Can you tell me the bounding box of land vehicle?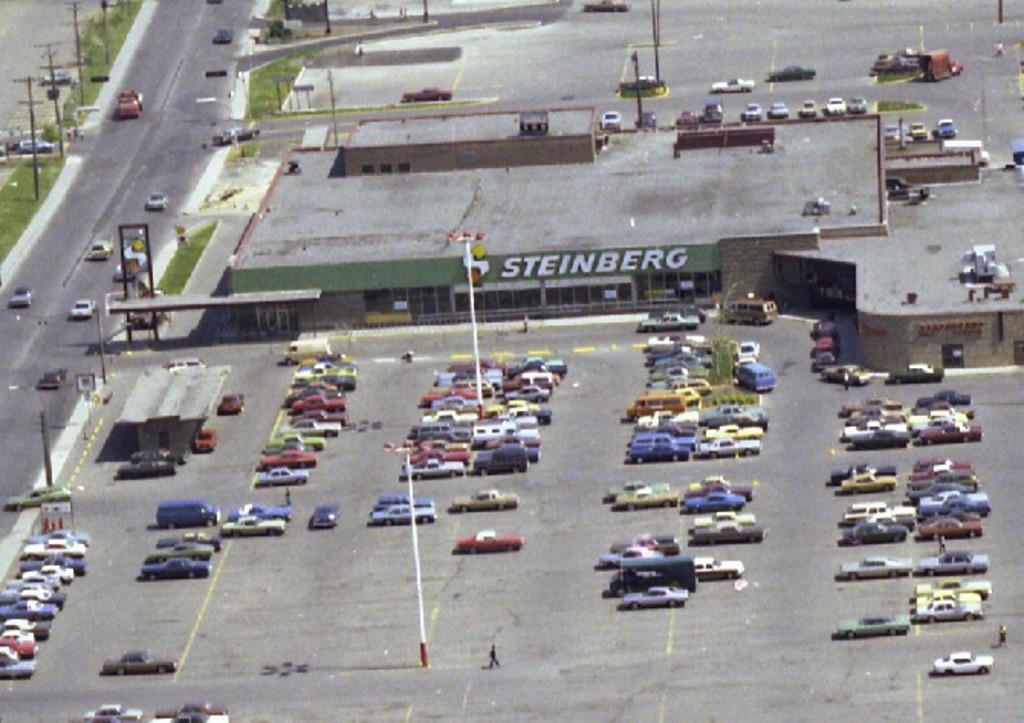
l=731, t=353, r=752, b=373.
